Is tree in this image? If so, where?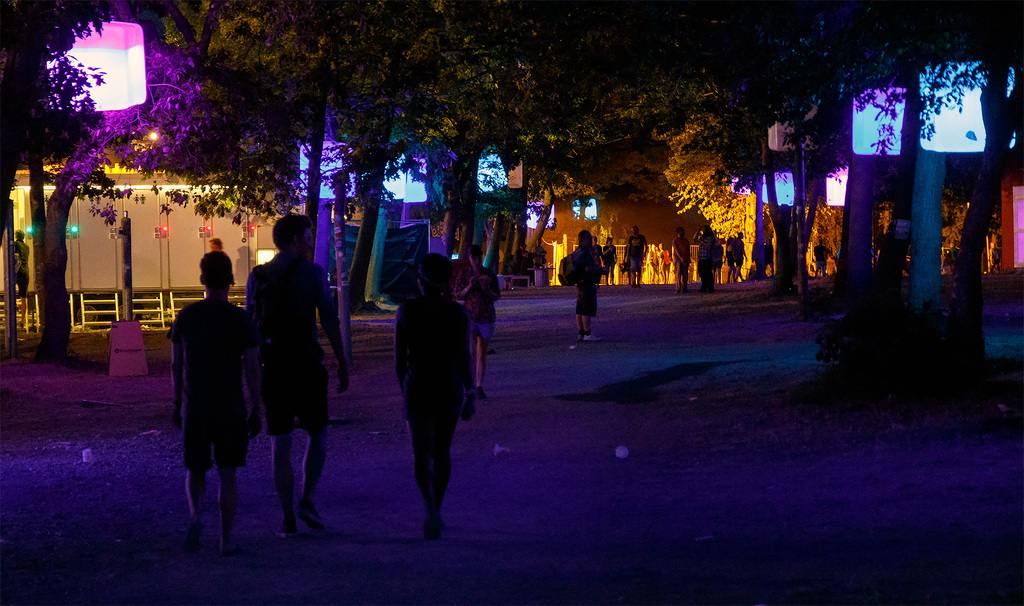
Yes, at 602/14/760/289.
